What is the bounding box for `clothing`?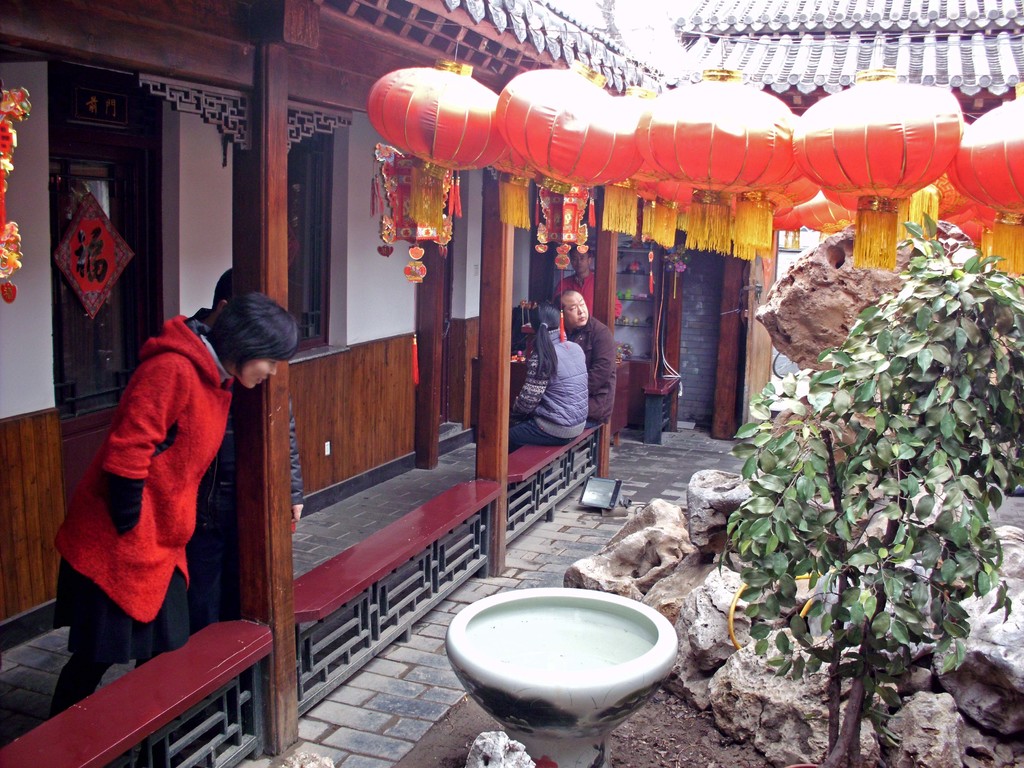
509 326 587 451.
